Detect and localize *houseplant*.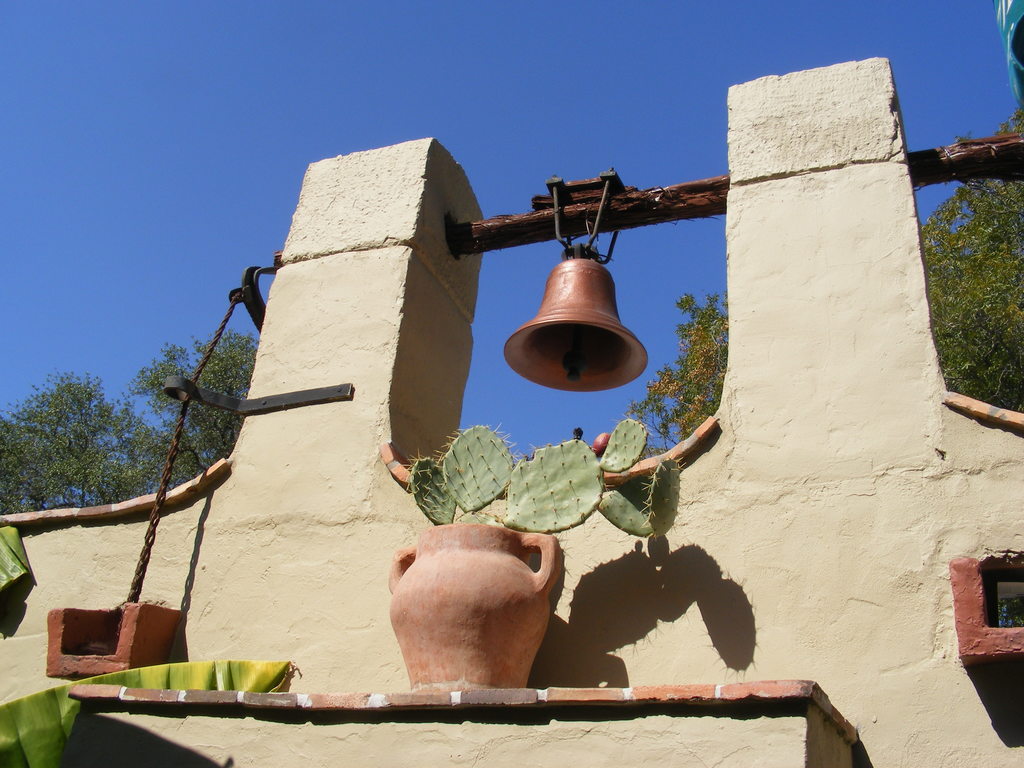
Localized at locate(376, 410, 684, 694).
